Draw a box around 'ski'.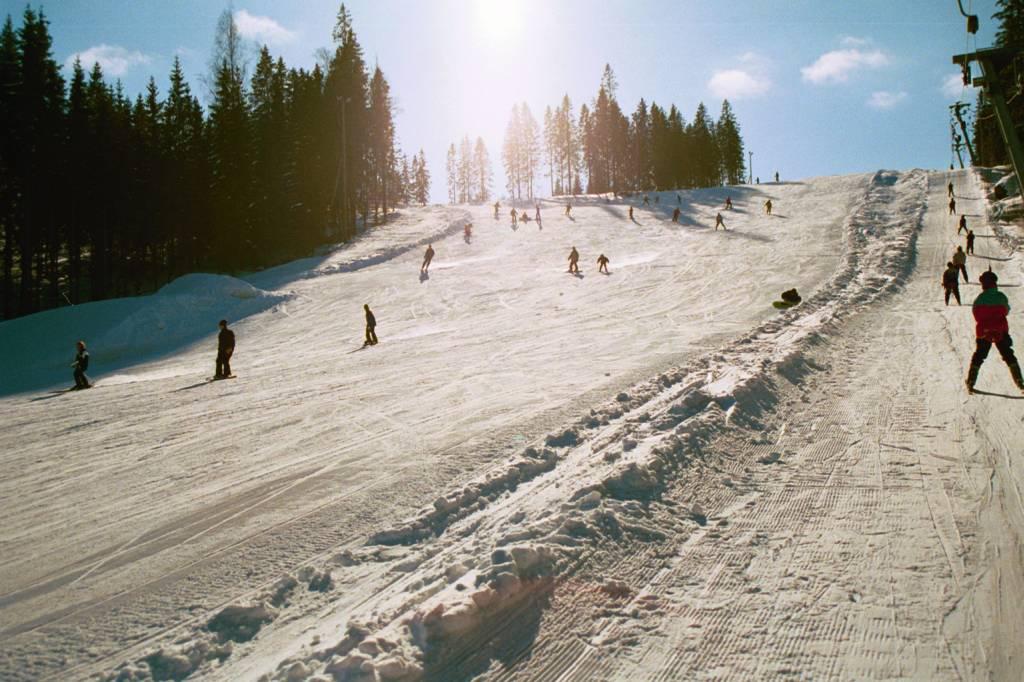
963,375,978,395.
